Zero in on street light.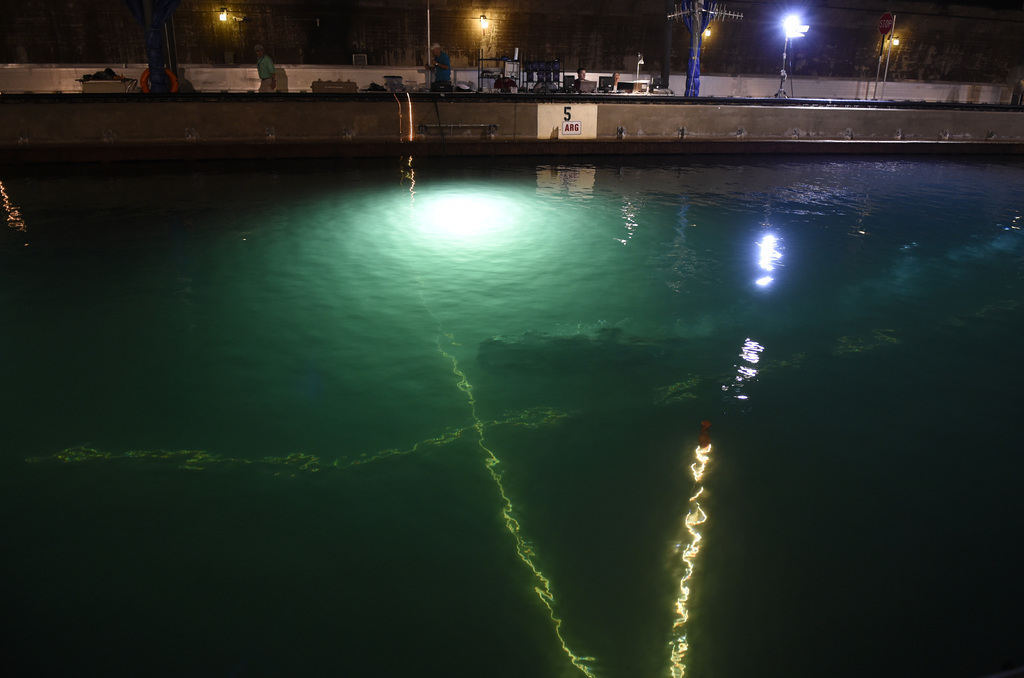
Zeroed in: (left=218, top=10, right=229, bottom=23).
